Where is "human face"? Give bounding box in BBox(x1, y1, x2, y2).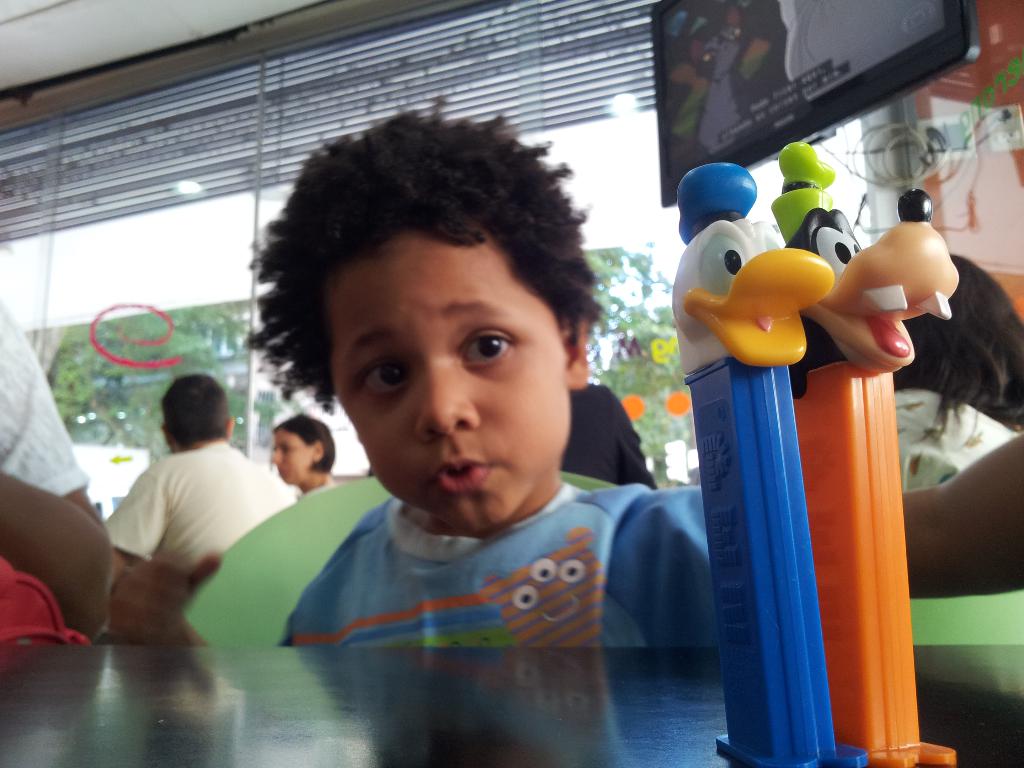
BBox(271, 426, 316, 484).
